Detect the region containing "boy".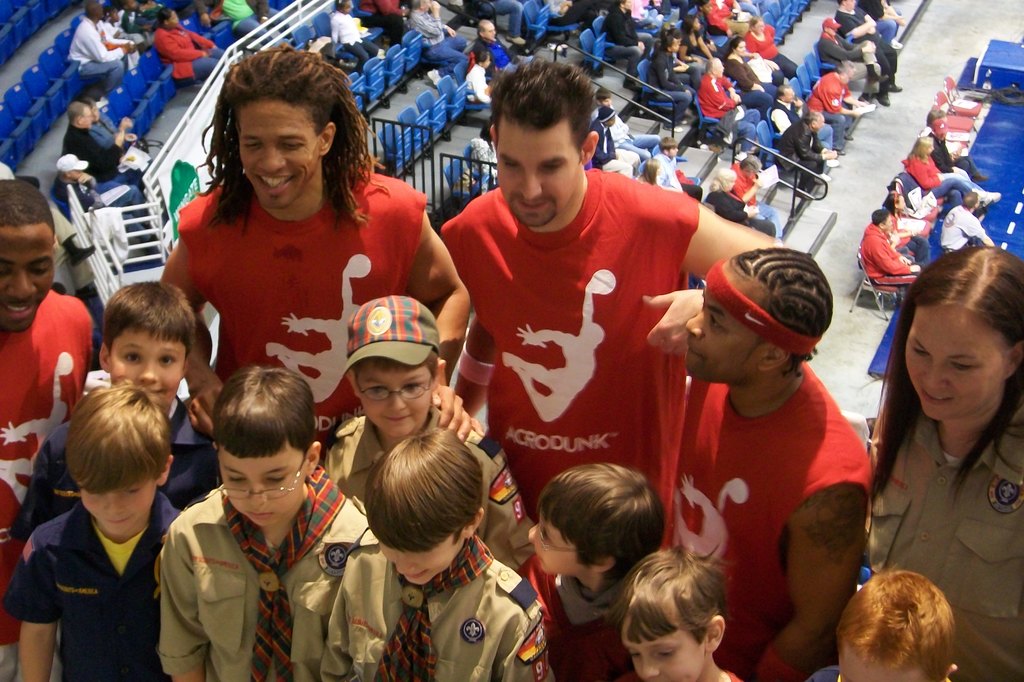
bbox=(0, 366, 190, 678).
